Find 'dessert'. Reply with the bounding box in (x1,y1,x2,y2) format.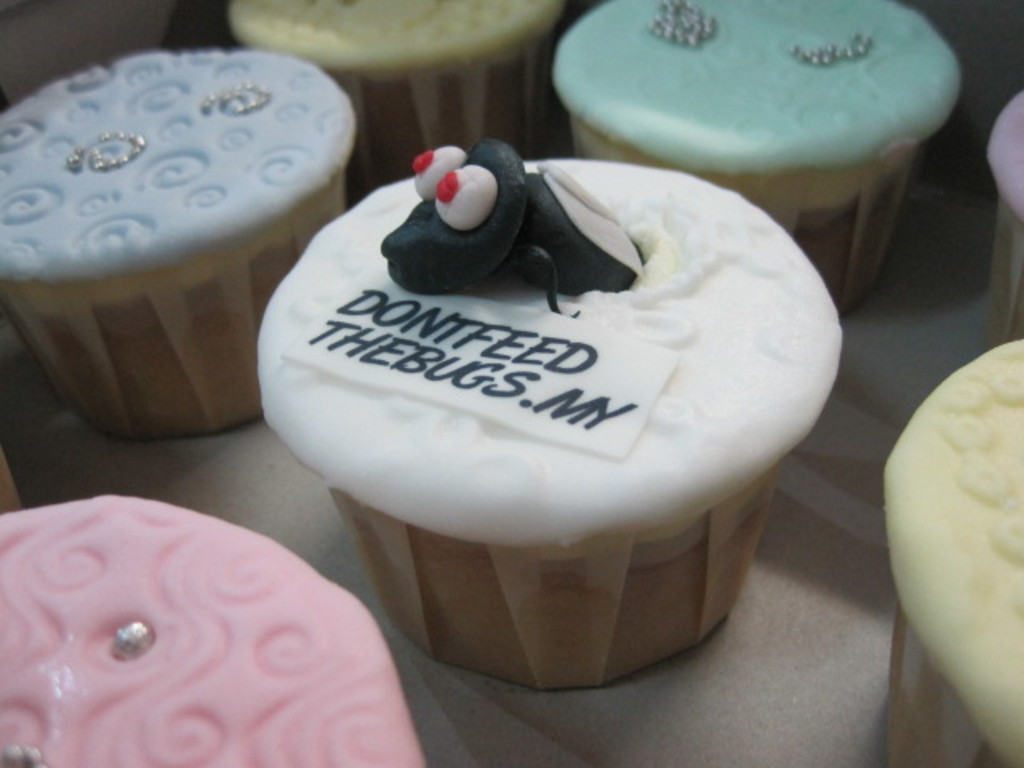
(285,110,846,686).
